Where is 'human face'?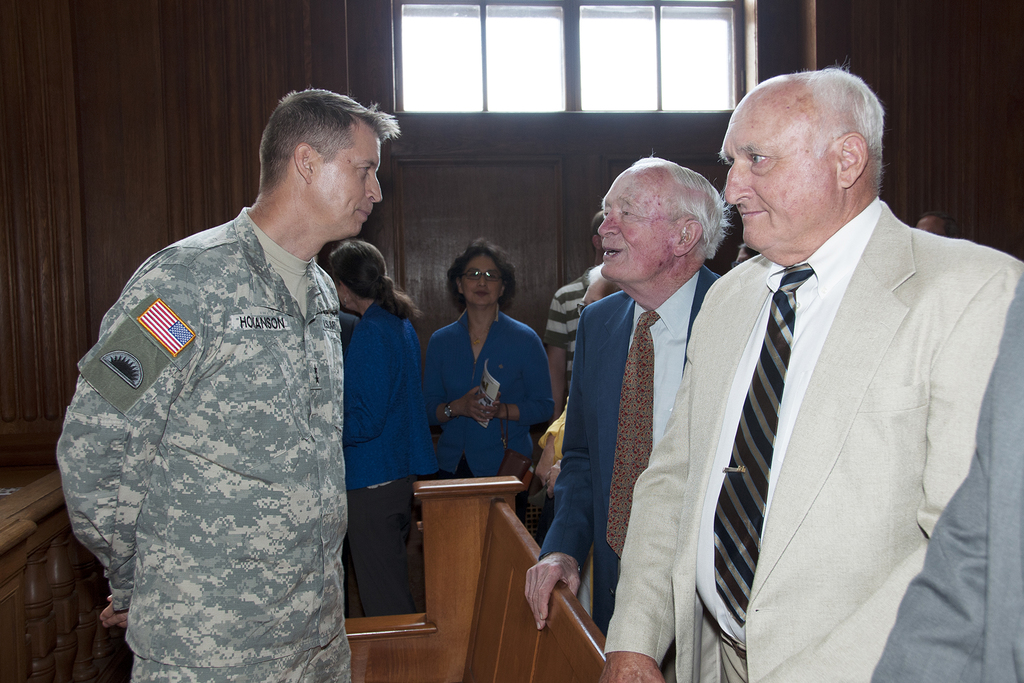
595:183:665:288.
